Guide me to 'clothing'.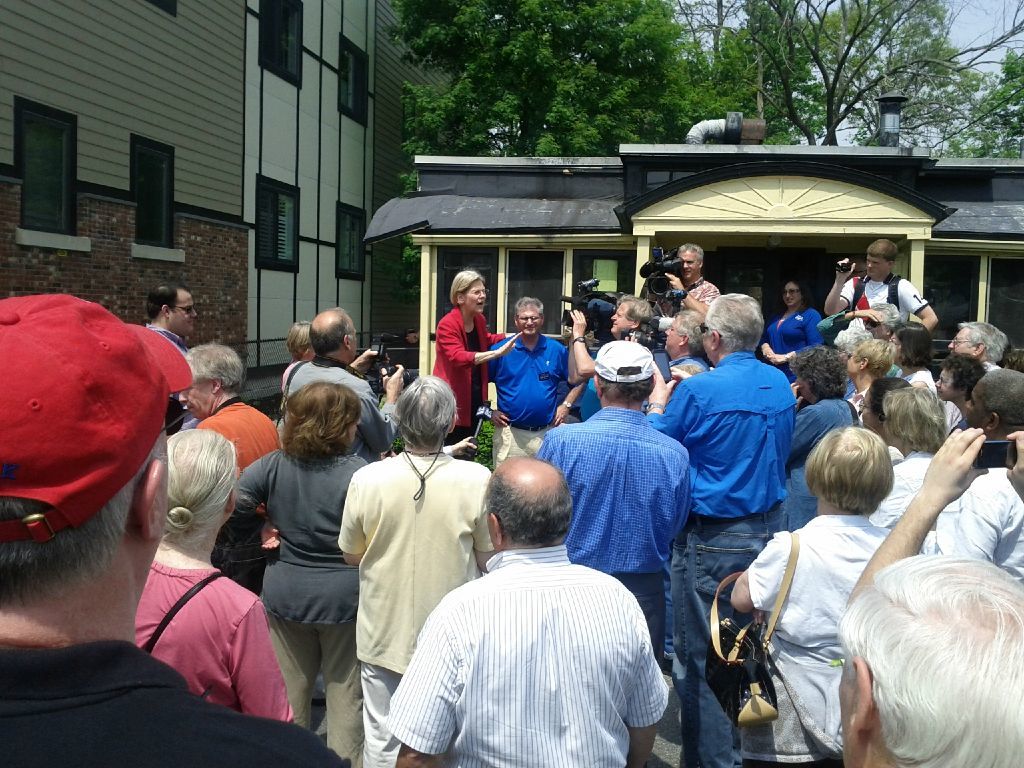
Guidance: <region>238, 443, 377, 759</region>.
